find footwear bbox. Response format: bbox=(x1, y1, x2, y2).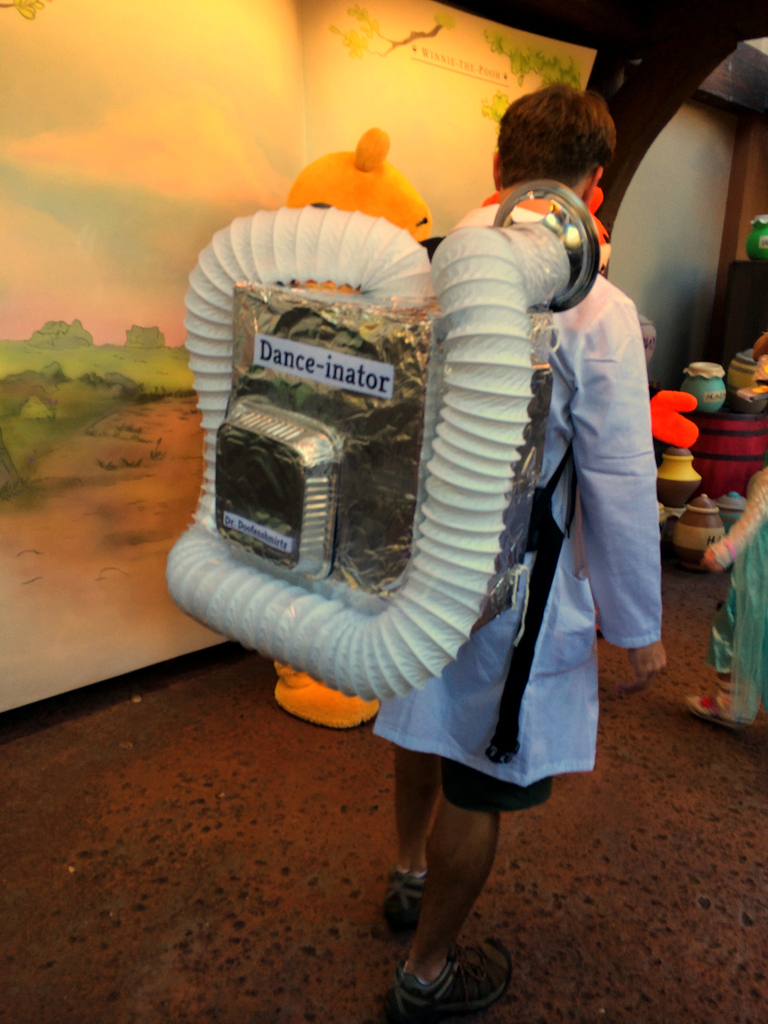
bbox=(402, 927, 502, 1012).
